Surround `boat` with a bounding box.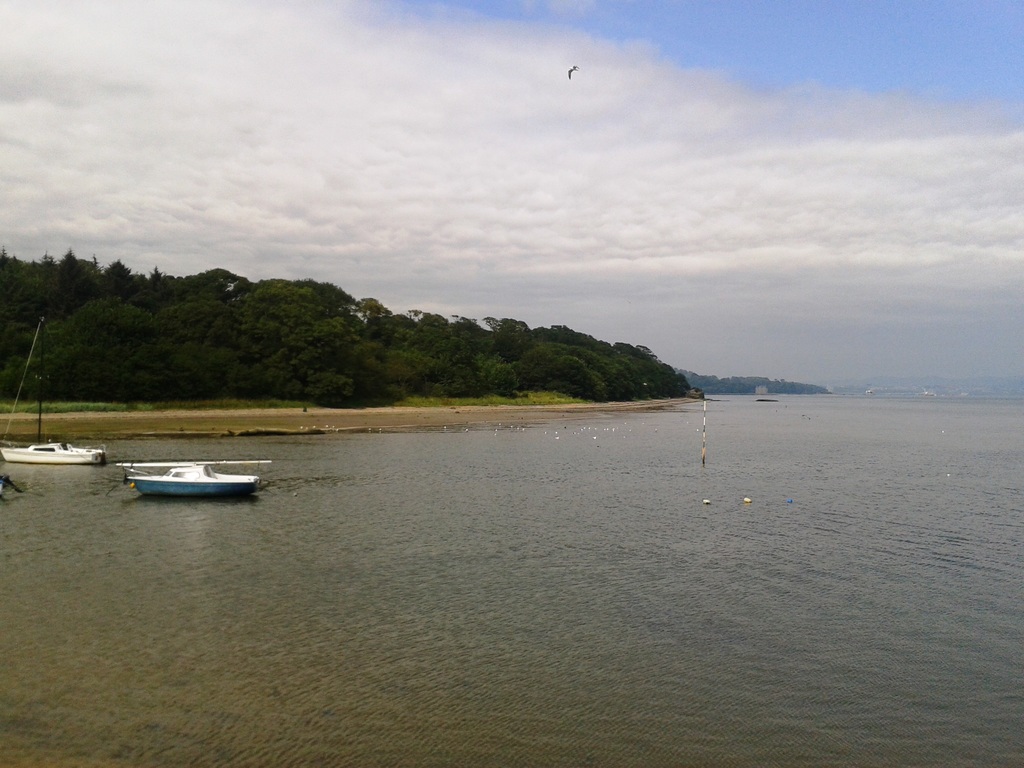
[0, 436, 113, 463].
